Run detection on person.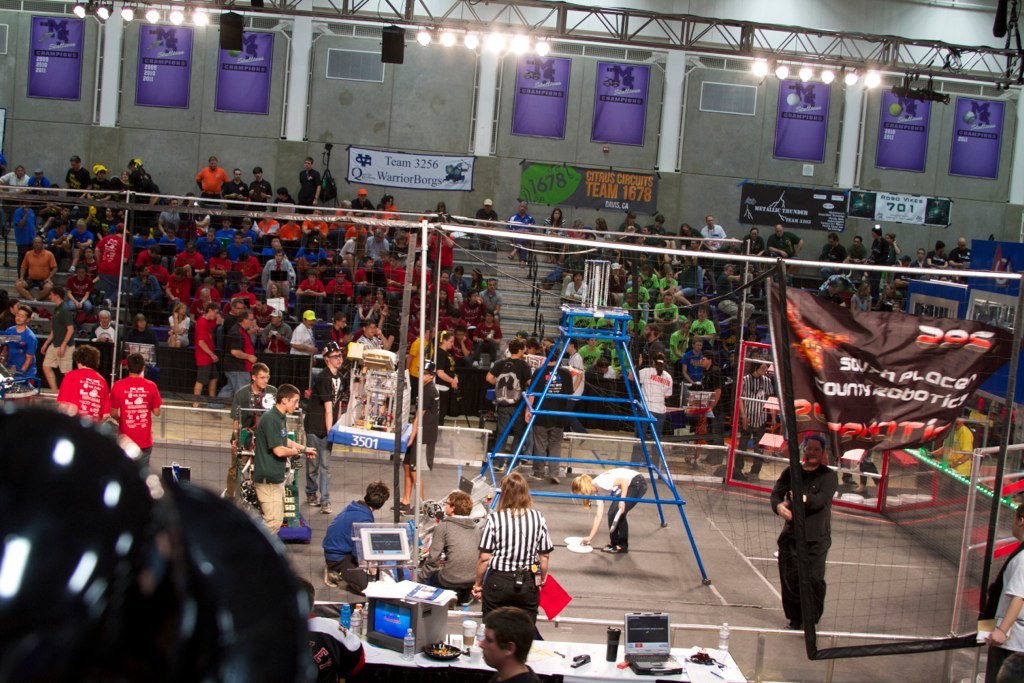
Result: <region>325, 482, 389, 586</region>.
